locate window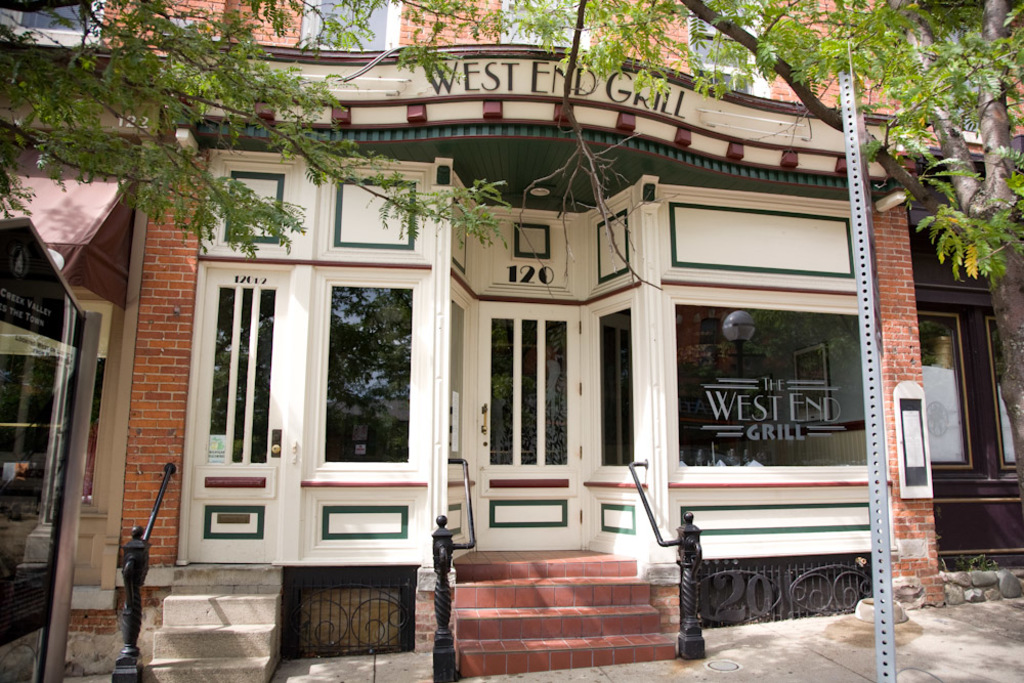
box(446, 292, 468, 473)
